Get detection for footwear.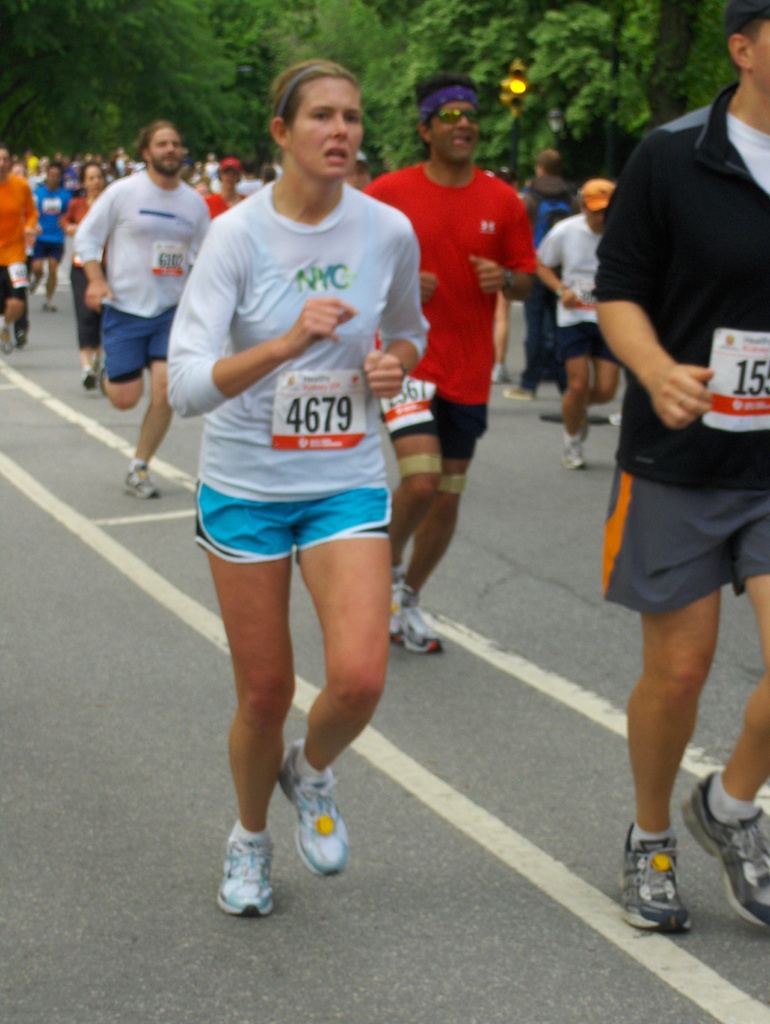
Detection: [left=83, top=357, right=102, bottom=392].
